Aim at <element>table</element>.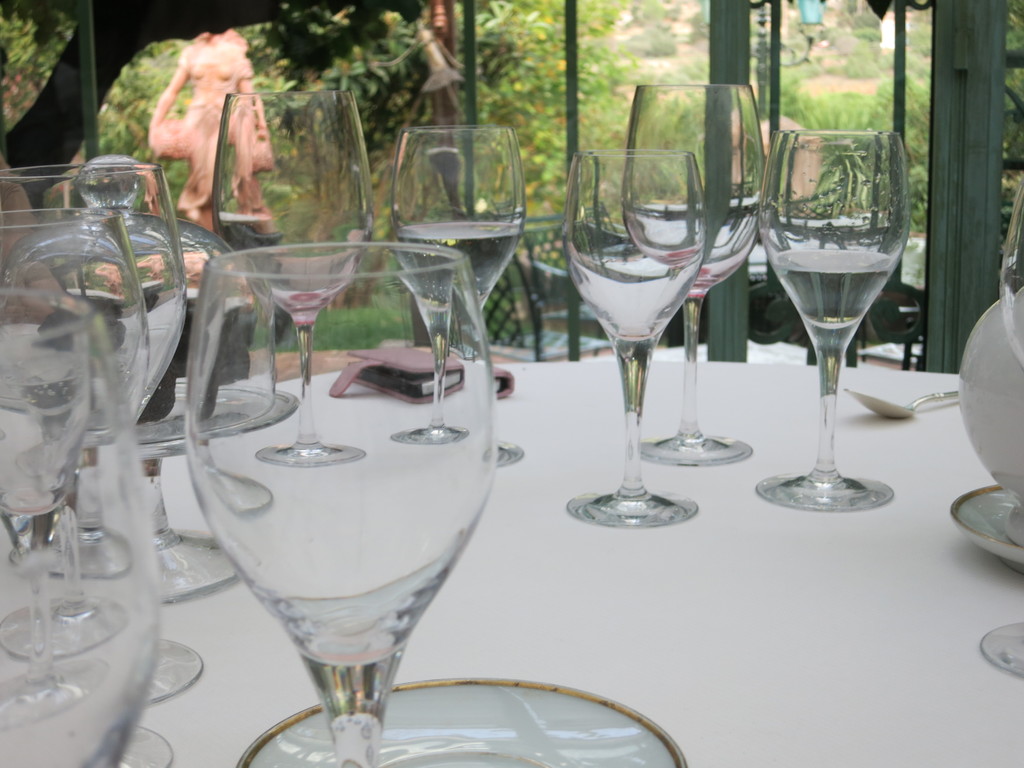
Aimed at rect(0, 369, 1023, 767).
